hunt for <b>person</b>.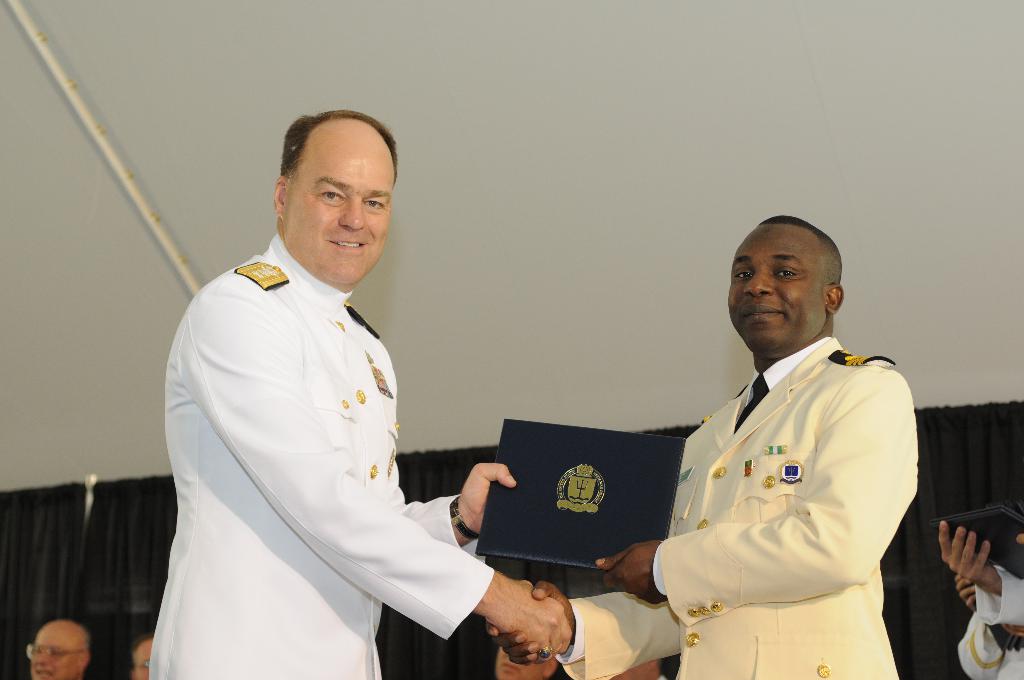
Hunted down at [150,109,572,679].
